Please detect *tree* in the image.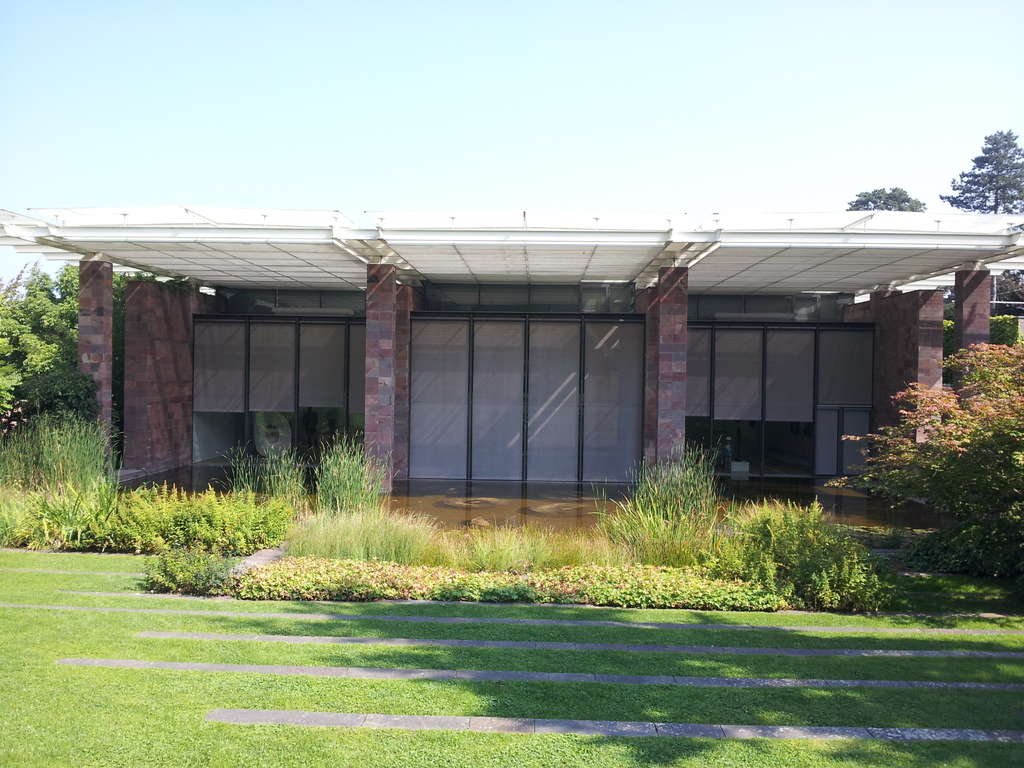
817, 306, 1011, 591.
